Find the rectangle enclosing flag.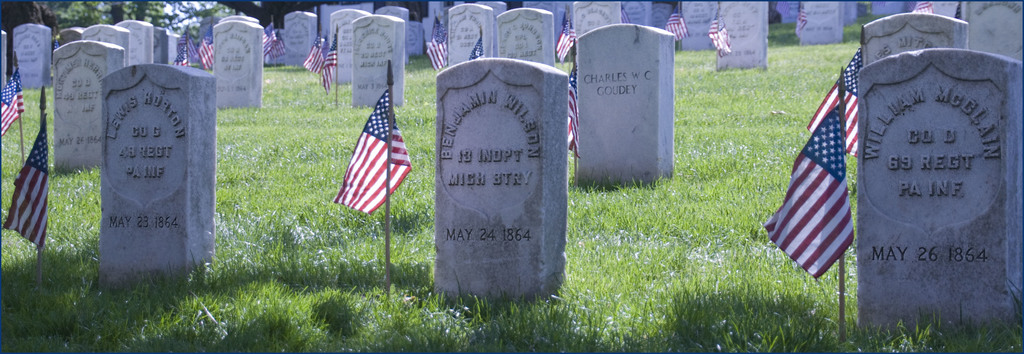
197/33/218/72.
